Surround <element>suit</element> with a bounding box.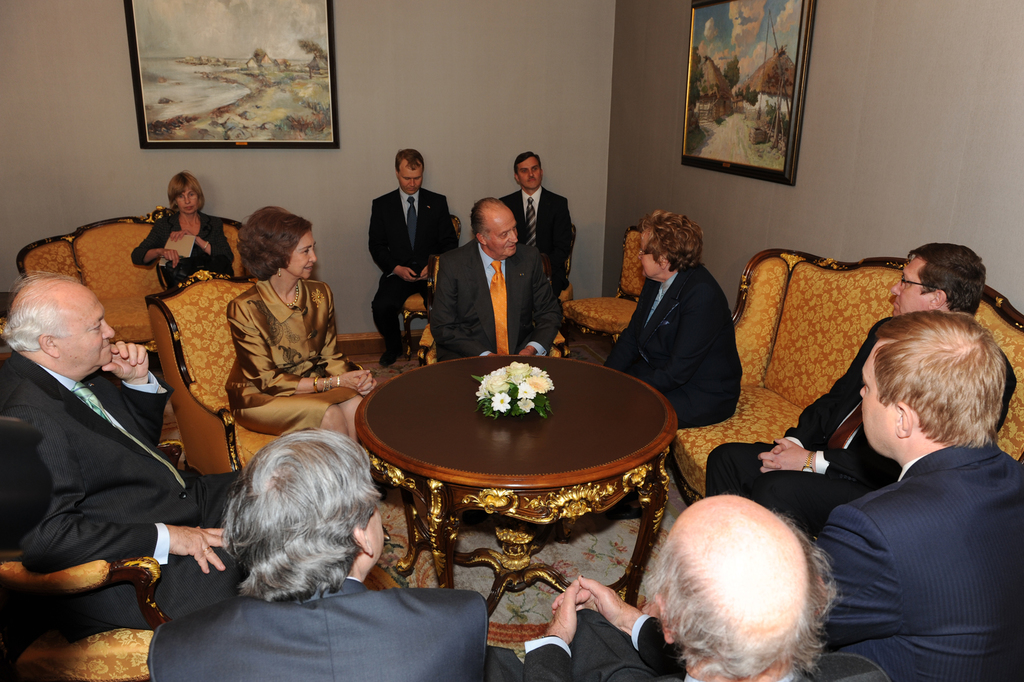
crop(810, 445, 1023, 681).
